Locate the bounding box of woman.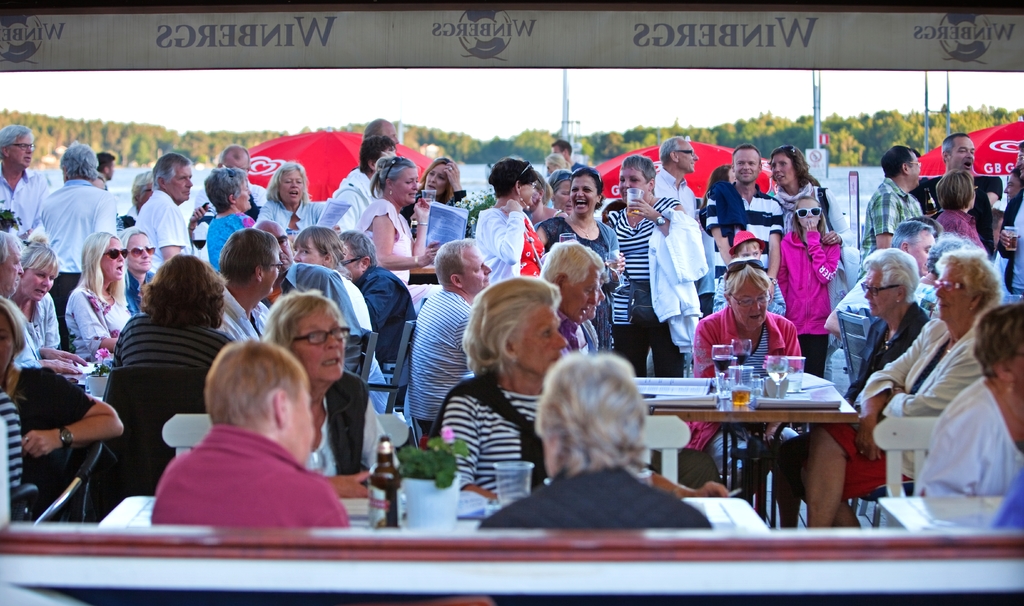
Bounding box: 0 302 127 506.
